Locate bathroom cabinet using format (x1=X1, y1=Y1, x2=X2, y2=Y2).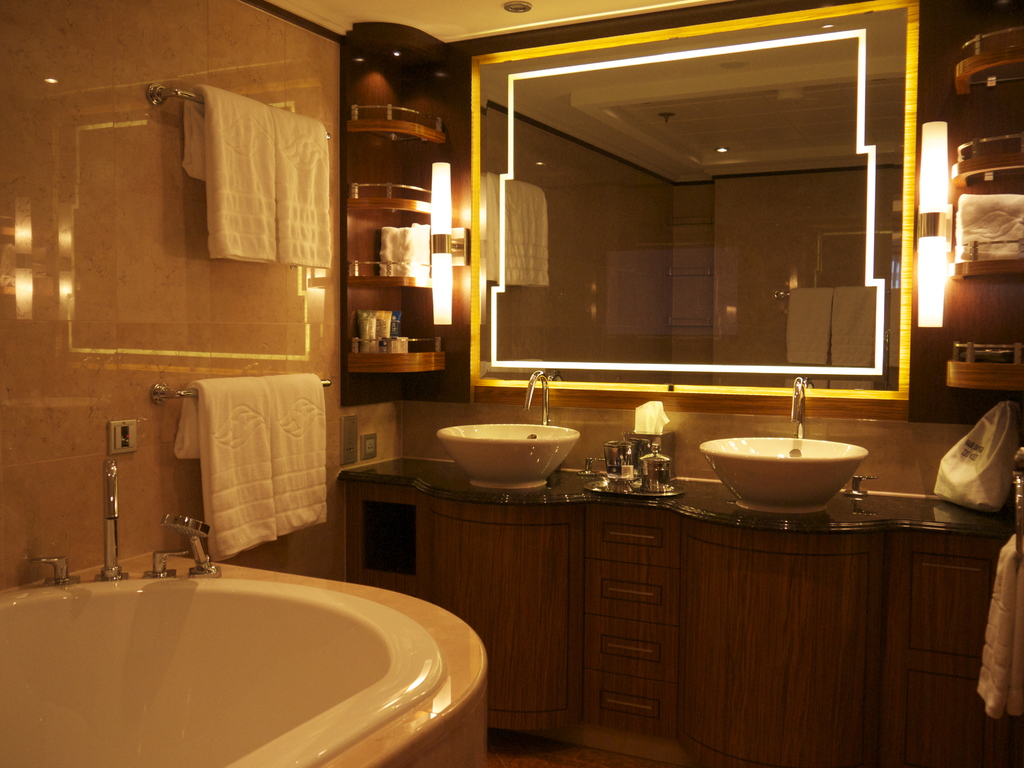
(x1=347, y1=479, x2=1023, y2=767).
